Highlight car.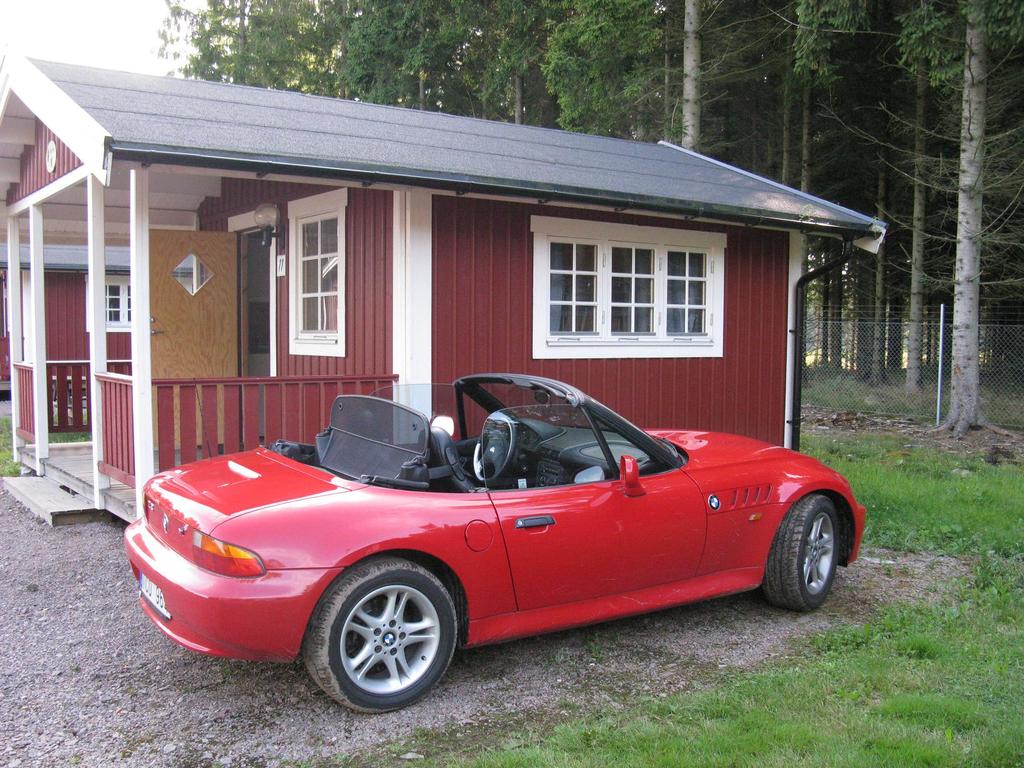
Highlighted region: 125:386:853:712.
